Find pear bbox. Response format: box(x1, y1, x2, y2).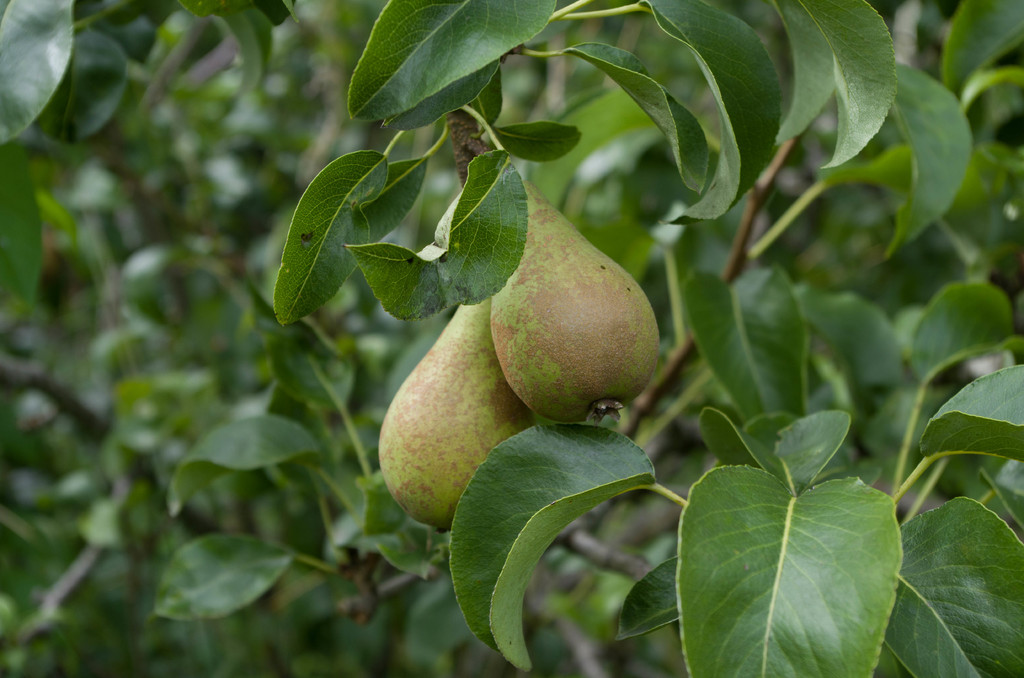
box(380, 295, 537, 530).
